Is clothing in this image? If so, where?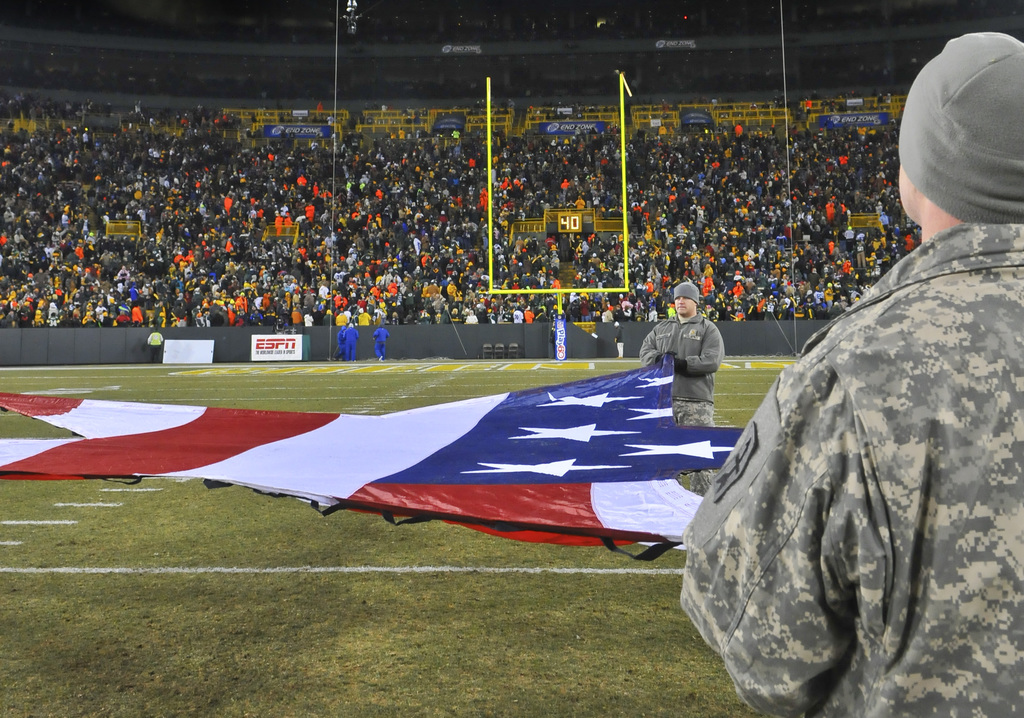
Yes, at 278, 216, 282, 232.
